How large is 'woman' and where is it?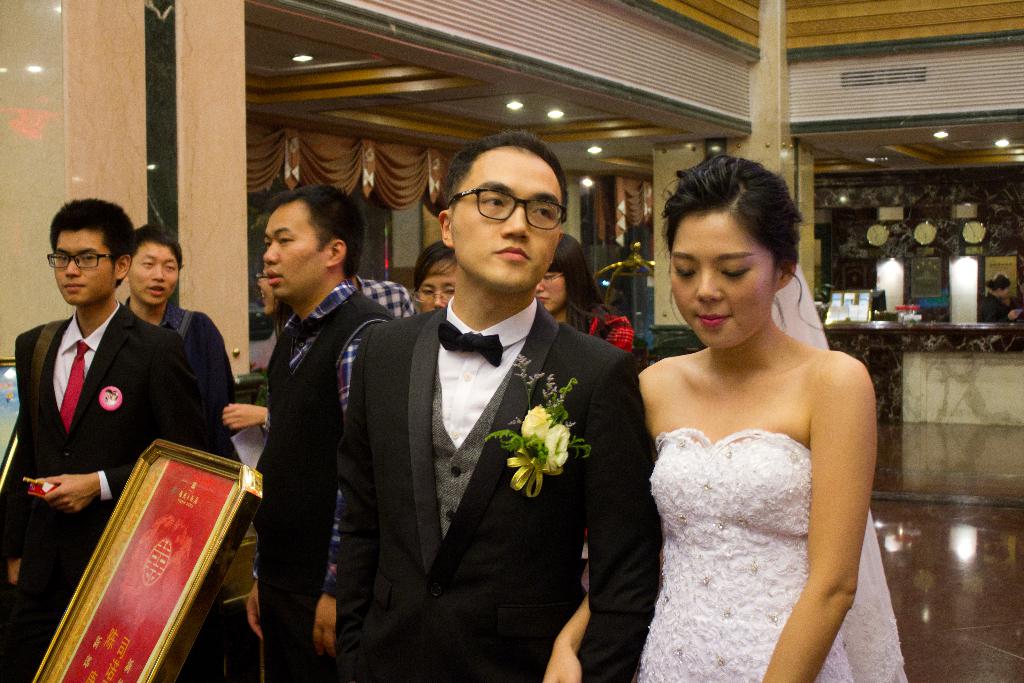
Bounding box: 600/170/902/681.
